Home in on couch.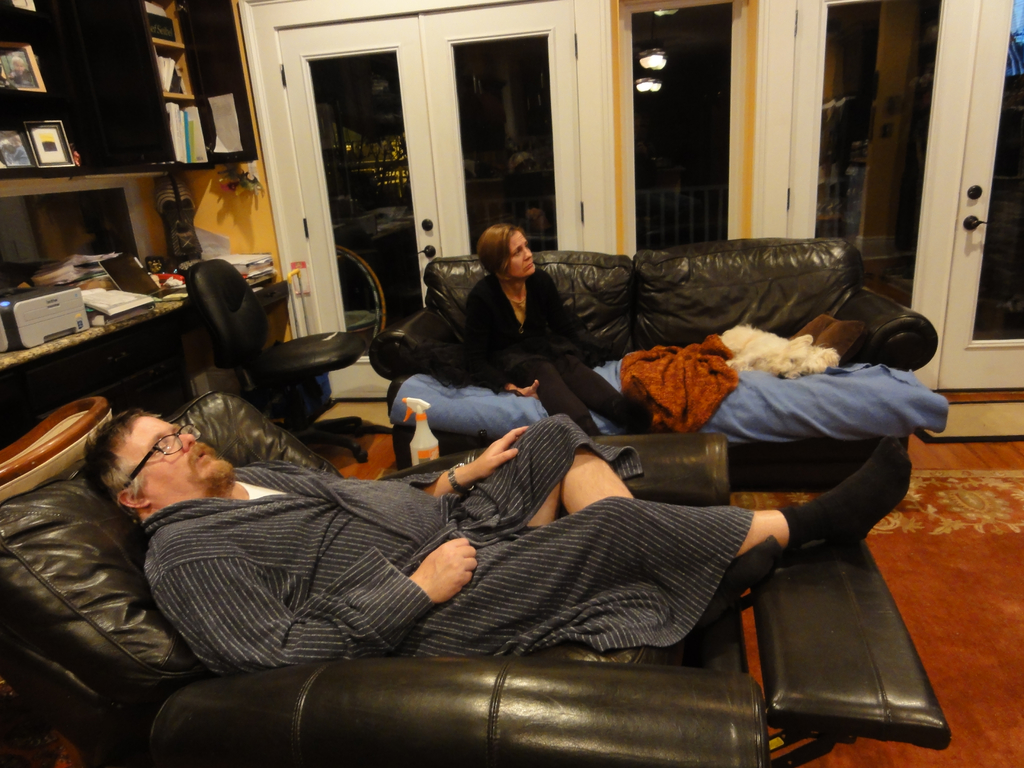
Homed in at crop(358, 234, 942, 500).
